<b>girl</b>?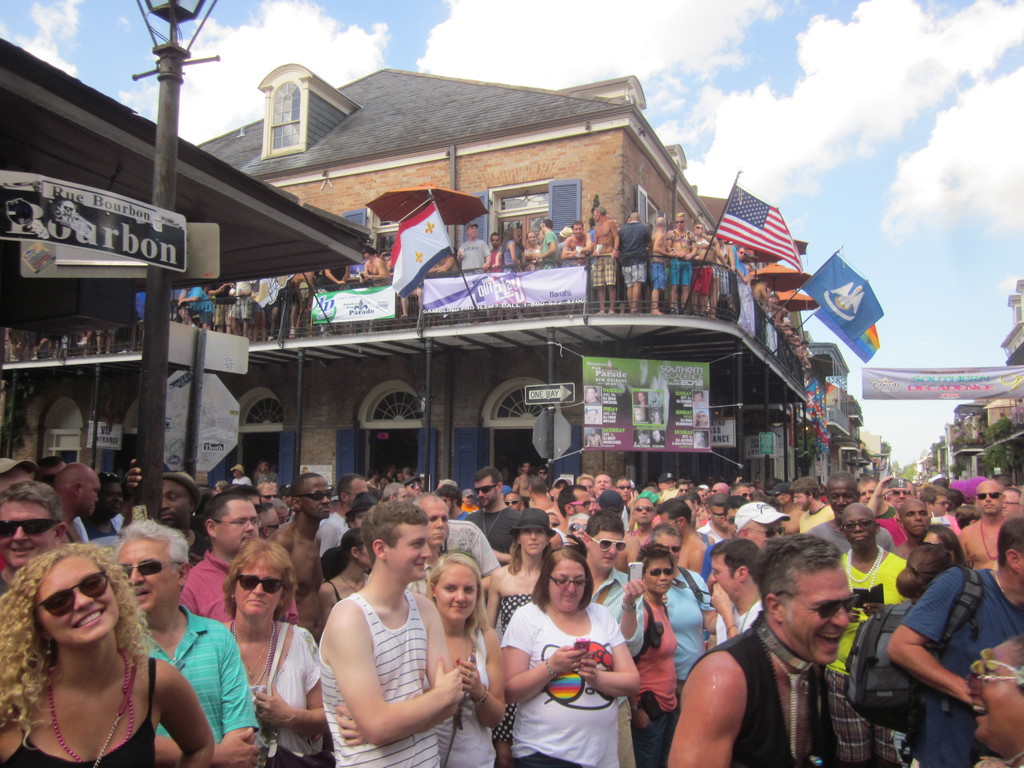
(420,554,508,767)
